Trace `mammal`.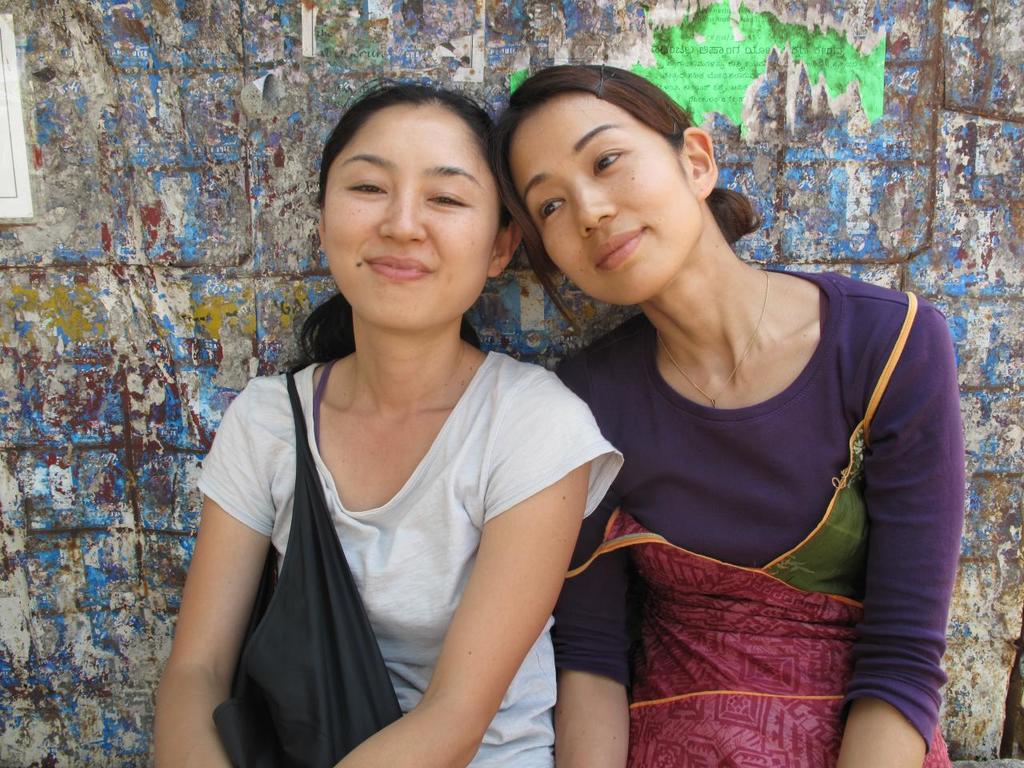
Traced to 146:73:626:767.
